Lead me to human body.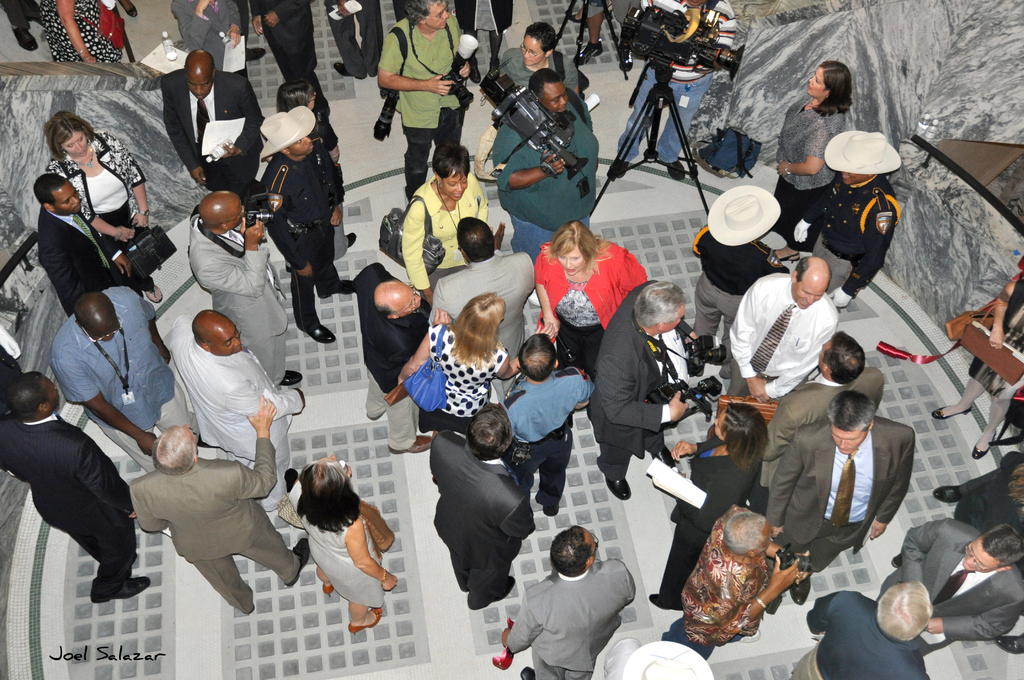
Lead to (432,216,540,394).
